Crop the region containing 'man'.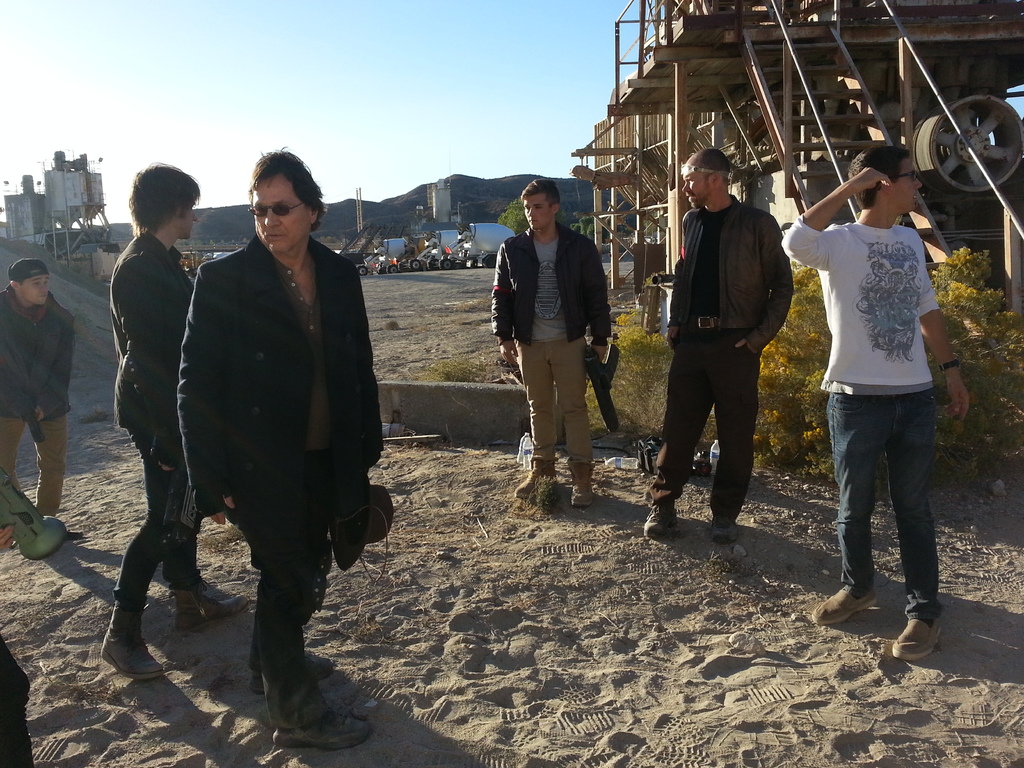
Crop region: BBox(783, 138, 974, 663).
